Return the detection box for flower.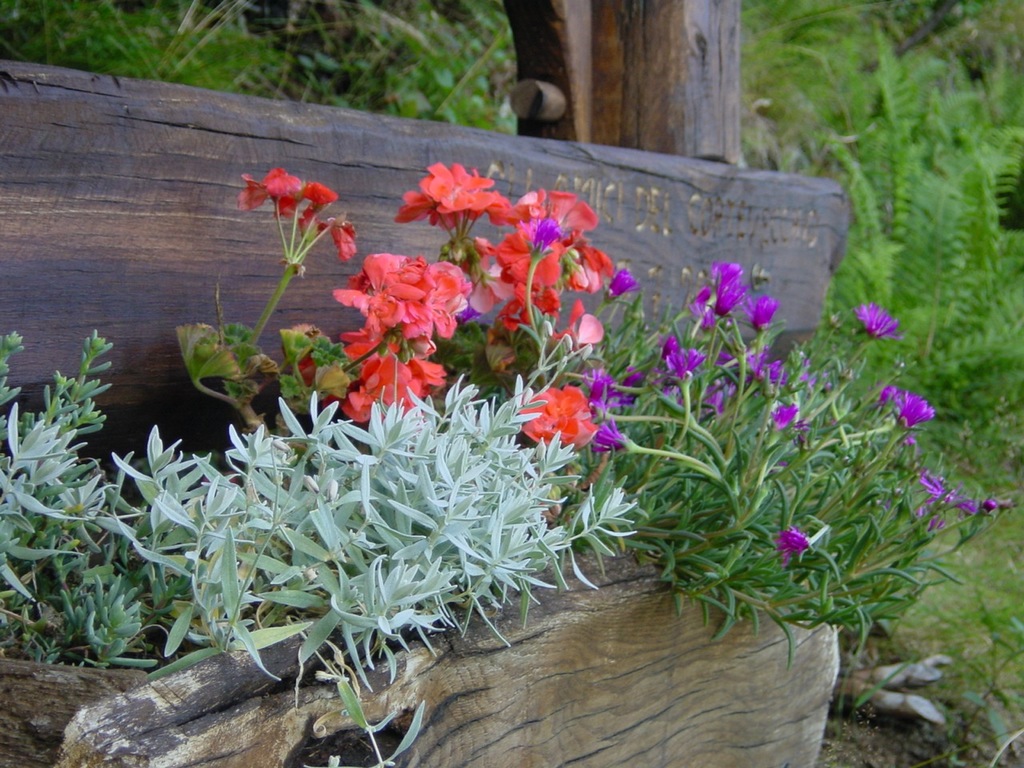
230,169,359,253.
